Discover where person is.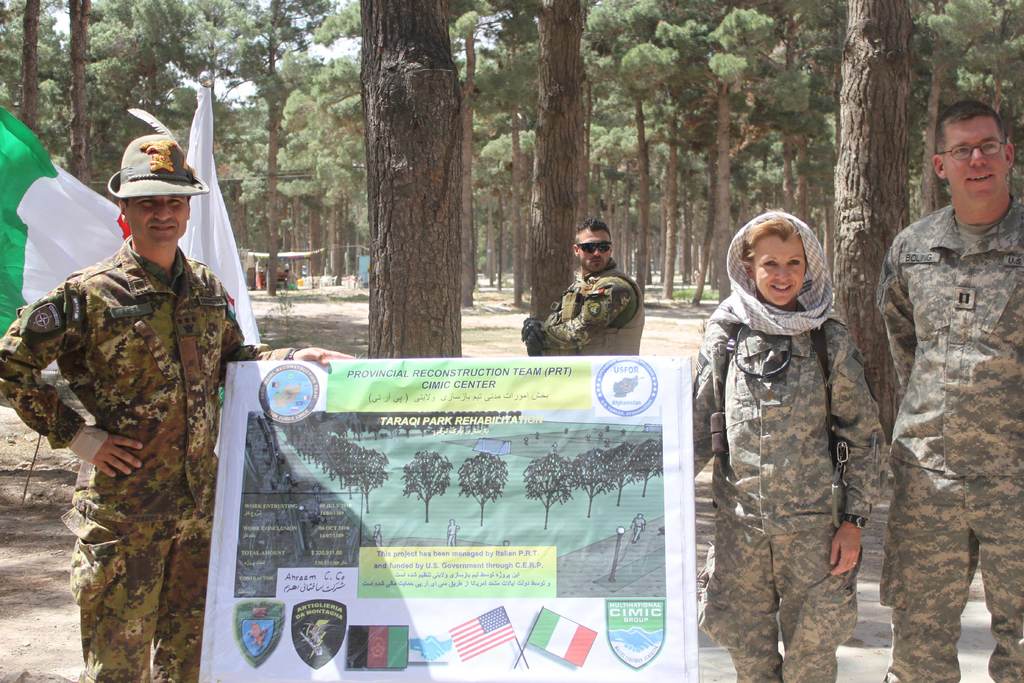
Discovered at bbox=(867, 115, 1010, 682).
